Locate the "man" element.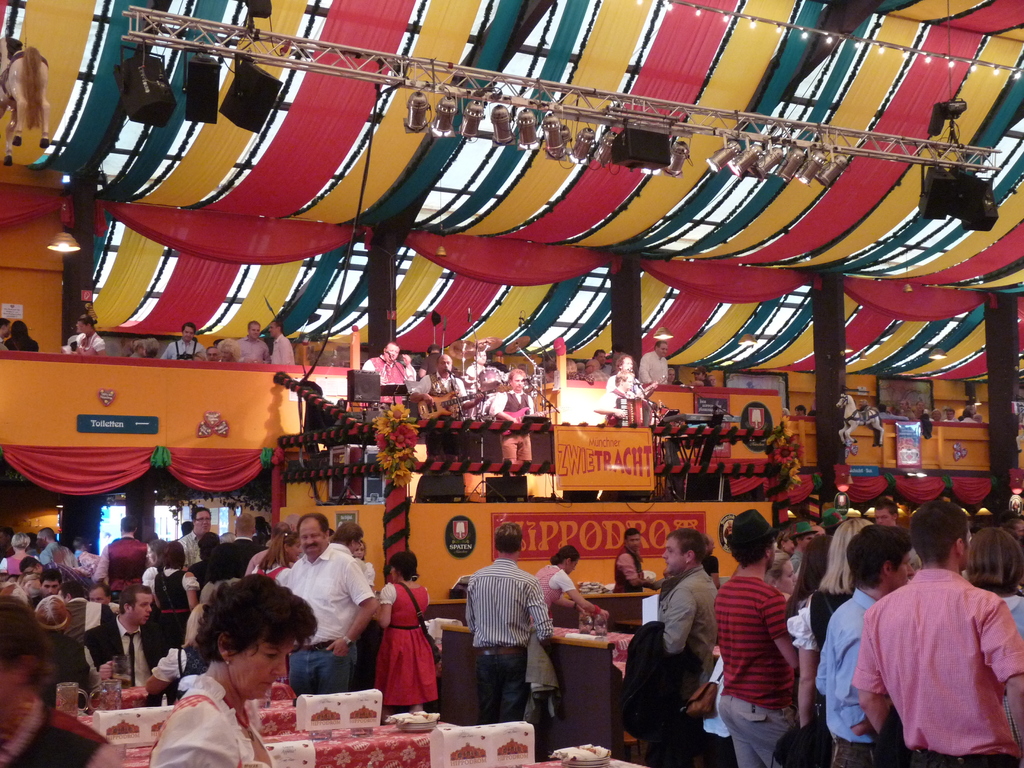
Element bbox: x1=211, y1=514, x2=268, y2=580.
